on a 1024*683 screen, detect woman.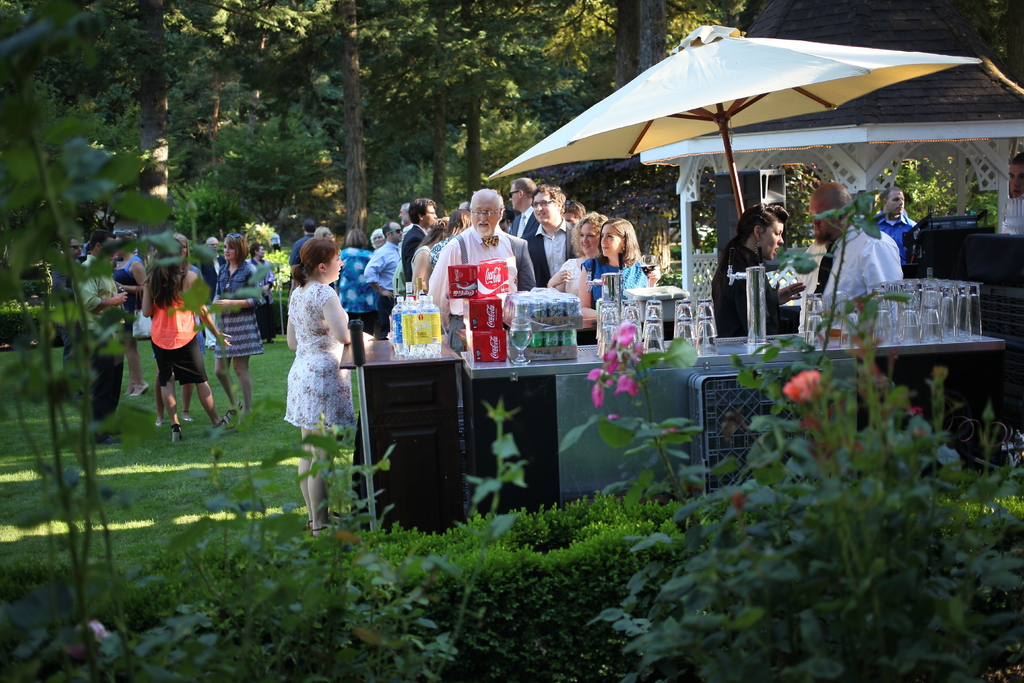
{"left": 140, "top": 236, "right": 241, "bottom": 445}.
